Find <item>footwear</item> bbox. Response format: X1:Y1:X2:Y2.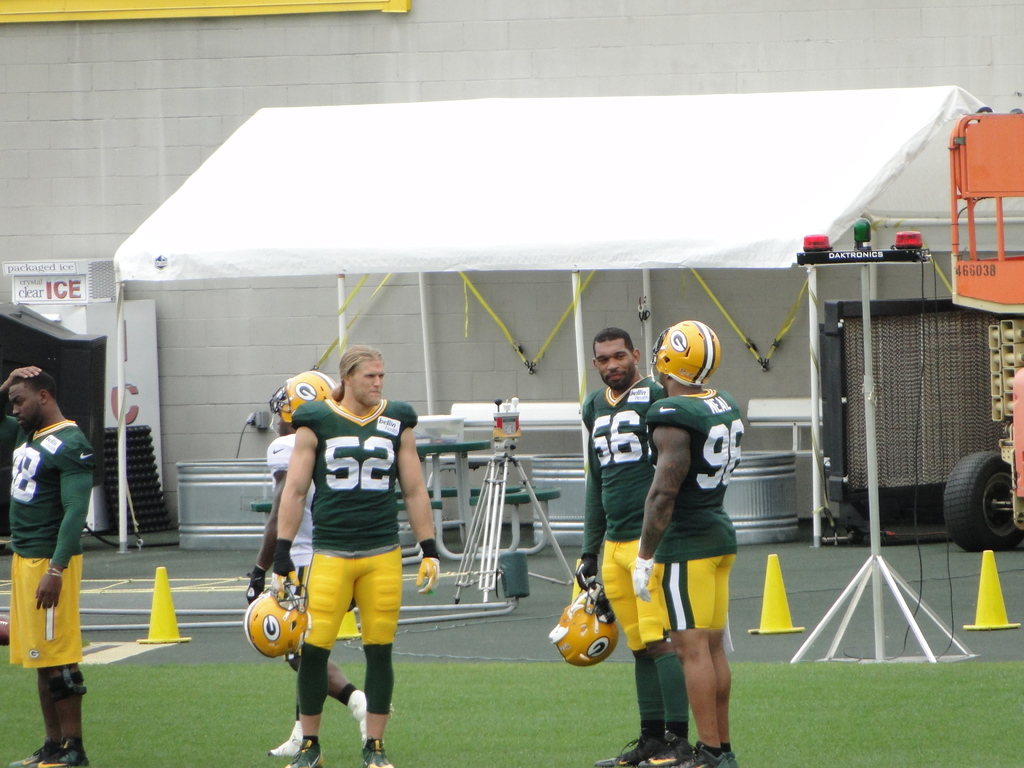
9:740:58:767.
